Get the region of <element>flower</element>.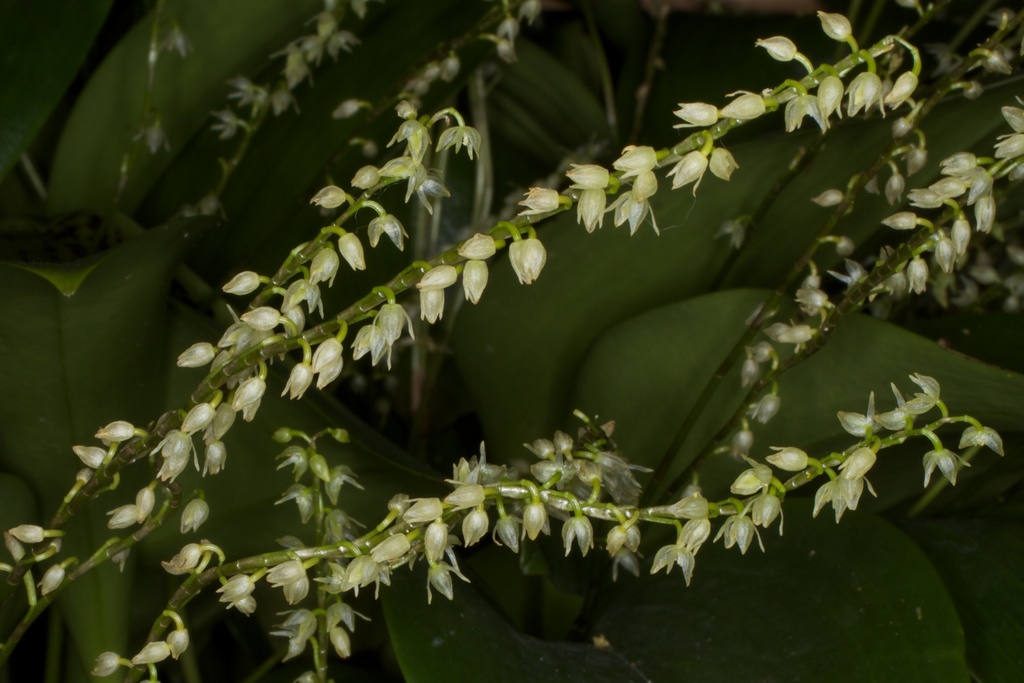
locate(462, 509, 488, 550).
